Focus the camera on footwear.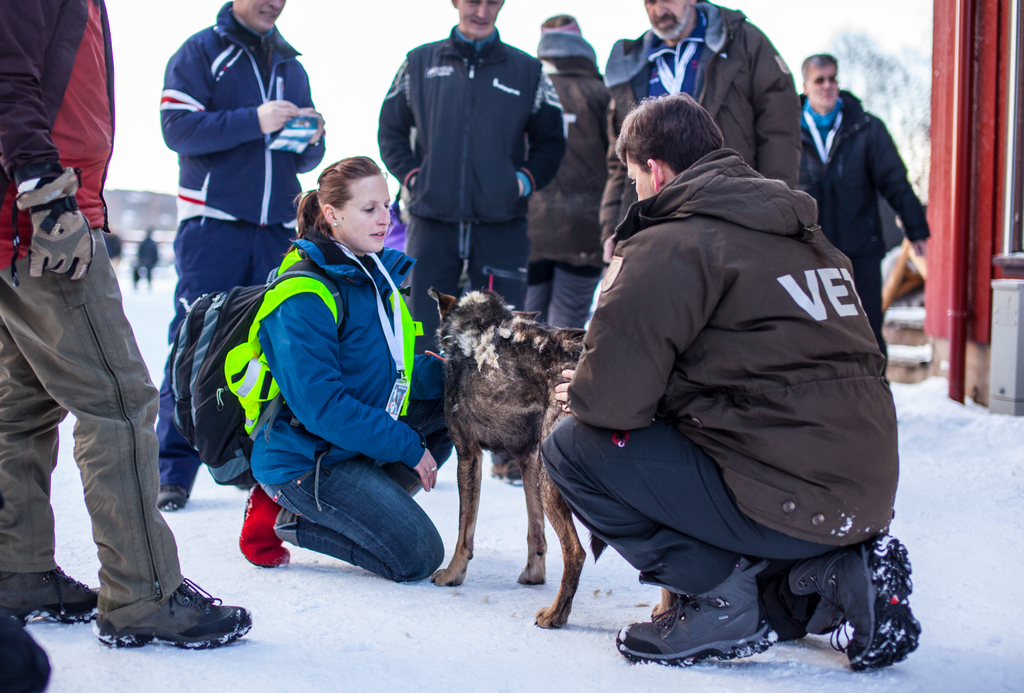
Focus region: 790 532 919 677.
